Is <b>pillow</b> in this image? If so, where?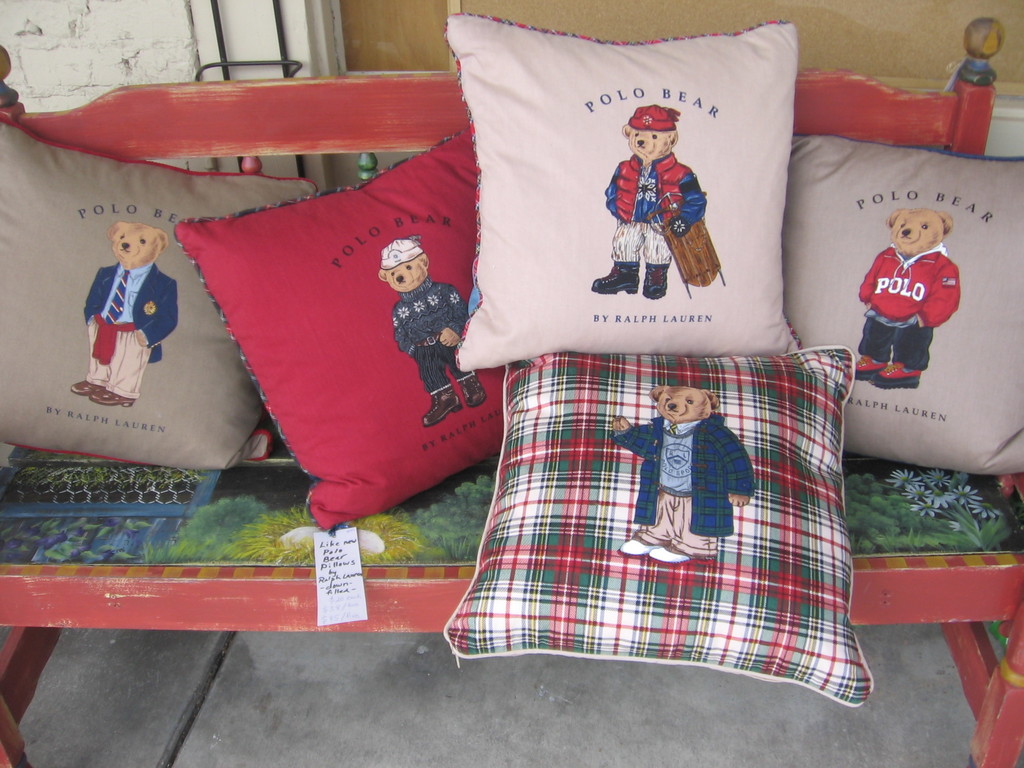
Yes, at {"x1": 460, "y1": 348, "x2": 867, "y2": 699}.
